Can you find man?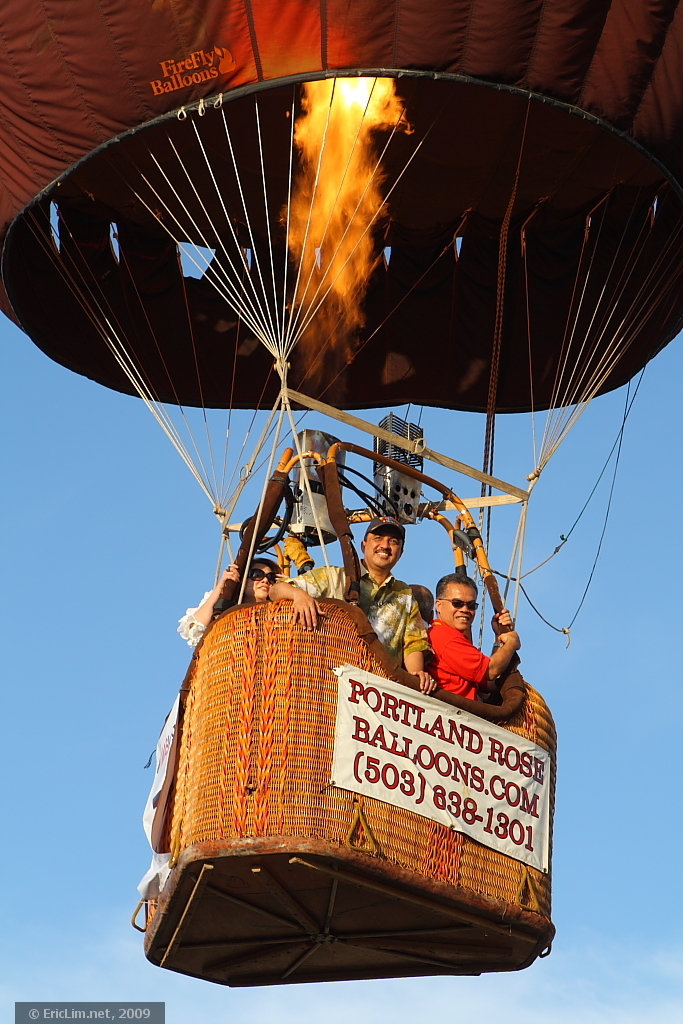
Yes, bounding box: crop(428, 573, 524, 698).
